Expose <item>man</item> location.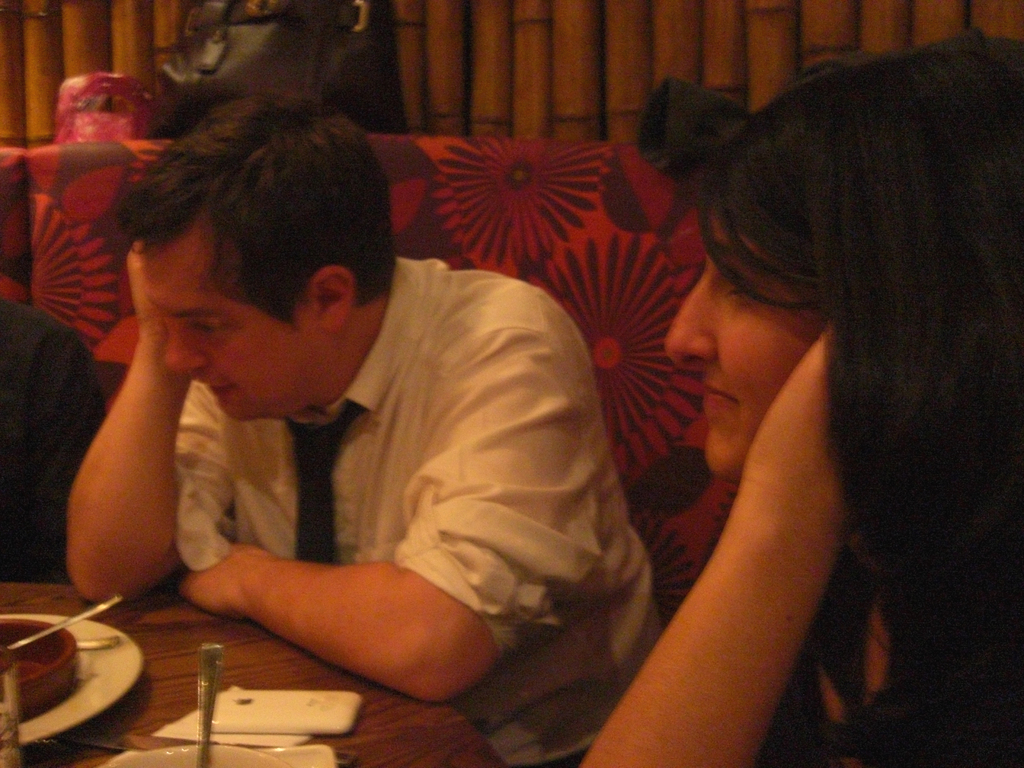
Exposed at {"left": 63, "top": 70, "right": 653, "bottom": 767}.
